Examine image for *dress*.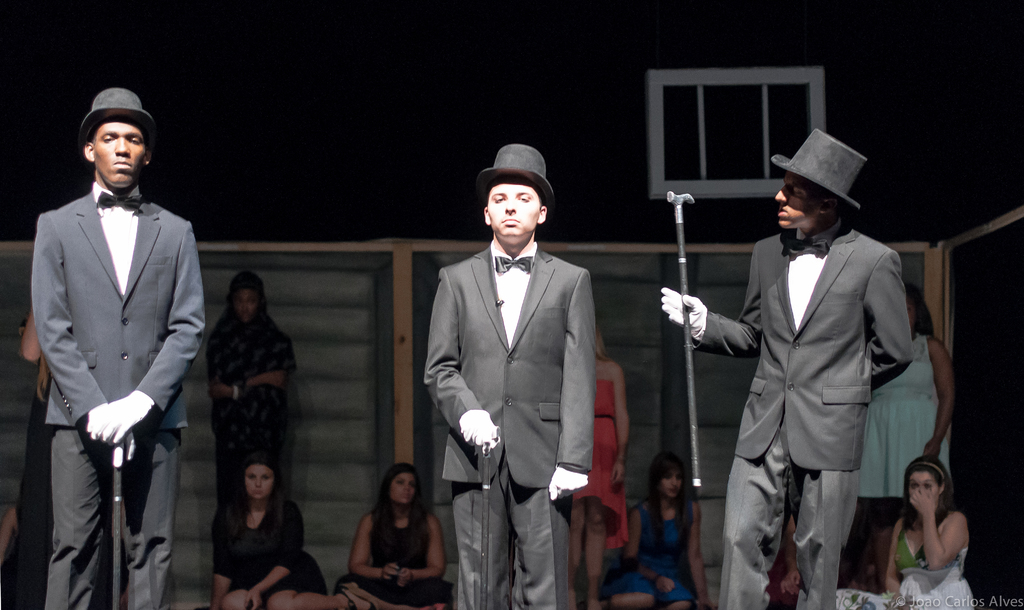
Examination result: 609, 498, 700, 607.
